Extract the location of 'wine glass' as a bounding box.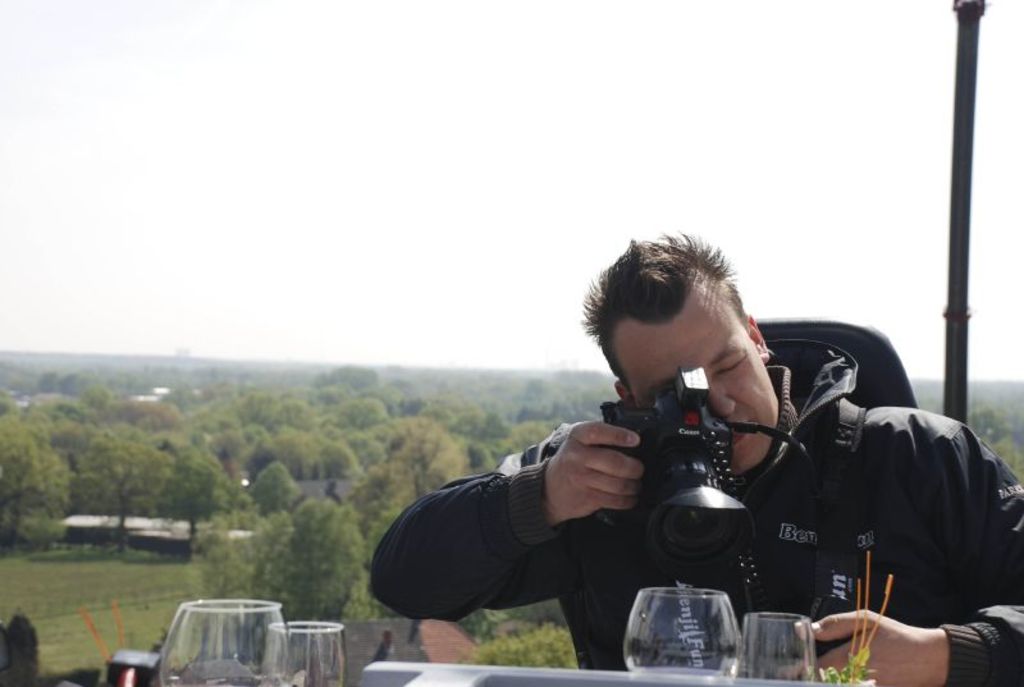
bbox=[622, 587, 739, 679].
